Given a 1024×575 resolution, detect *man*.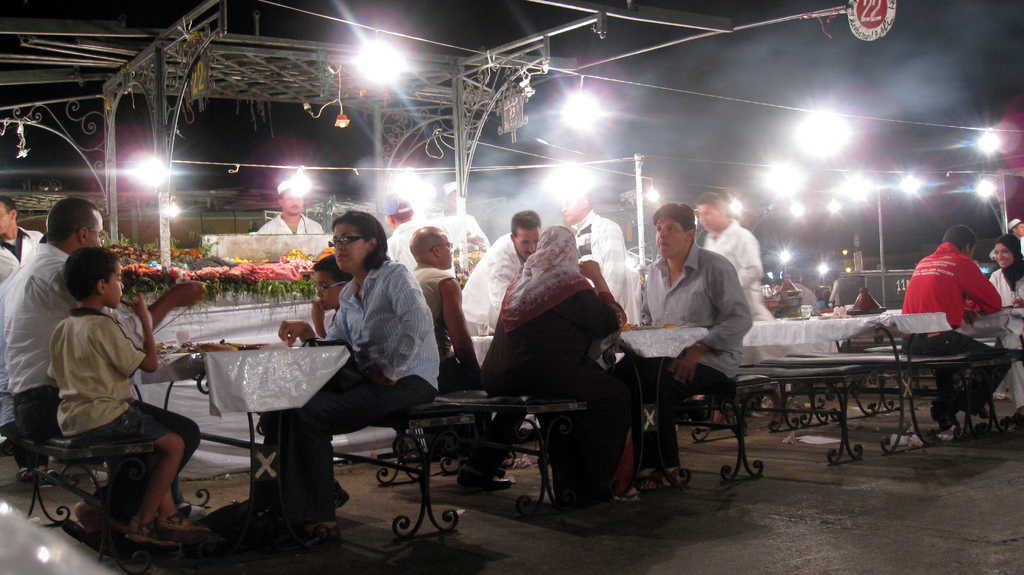
<region>698, 193, 763, 314</region>.
